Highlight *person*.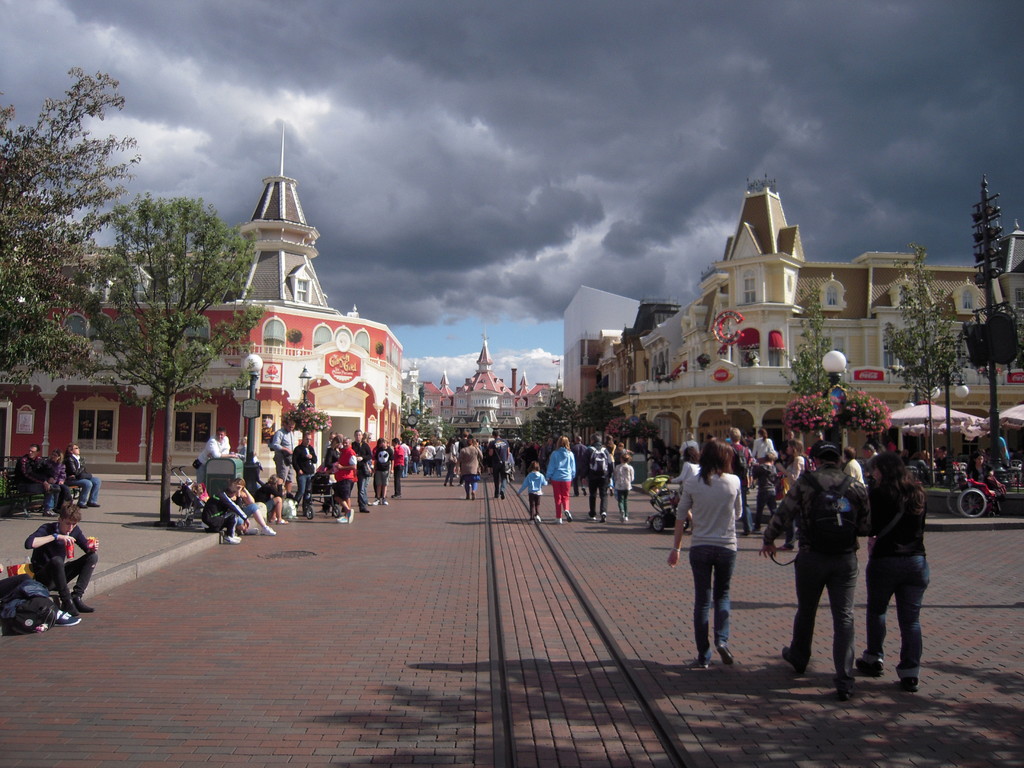
Highlighted region: <bbox>489, 430, 508, 498</bbox>.
